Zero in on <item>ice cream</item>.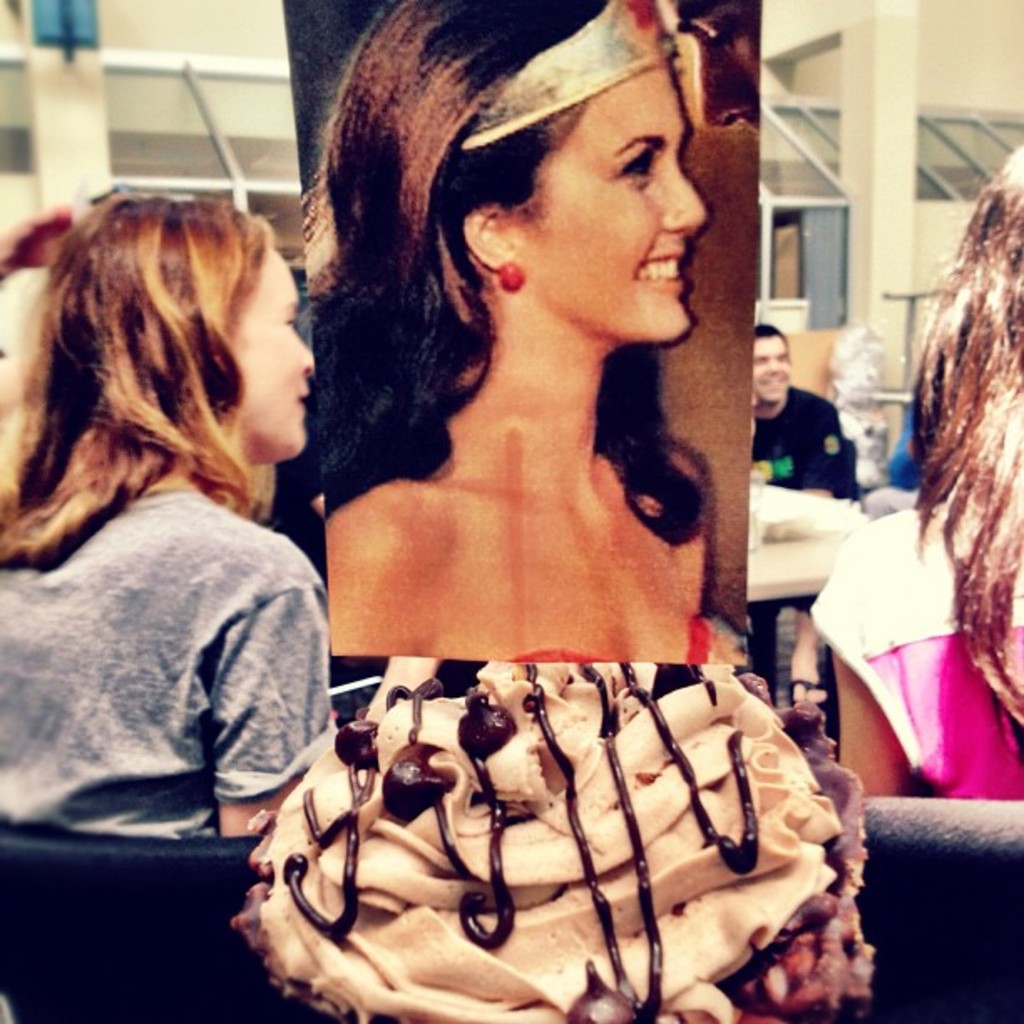
Zeroed in: x1=234 y1=666 x2=872 y2=1022.
